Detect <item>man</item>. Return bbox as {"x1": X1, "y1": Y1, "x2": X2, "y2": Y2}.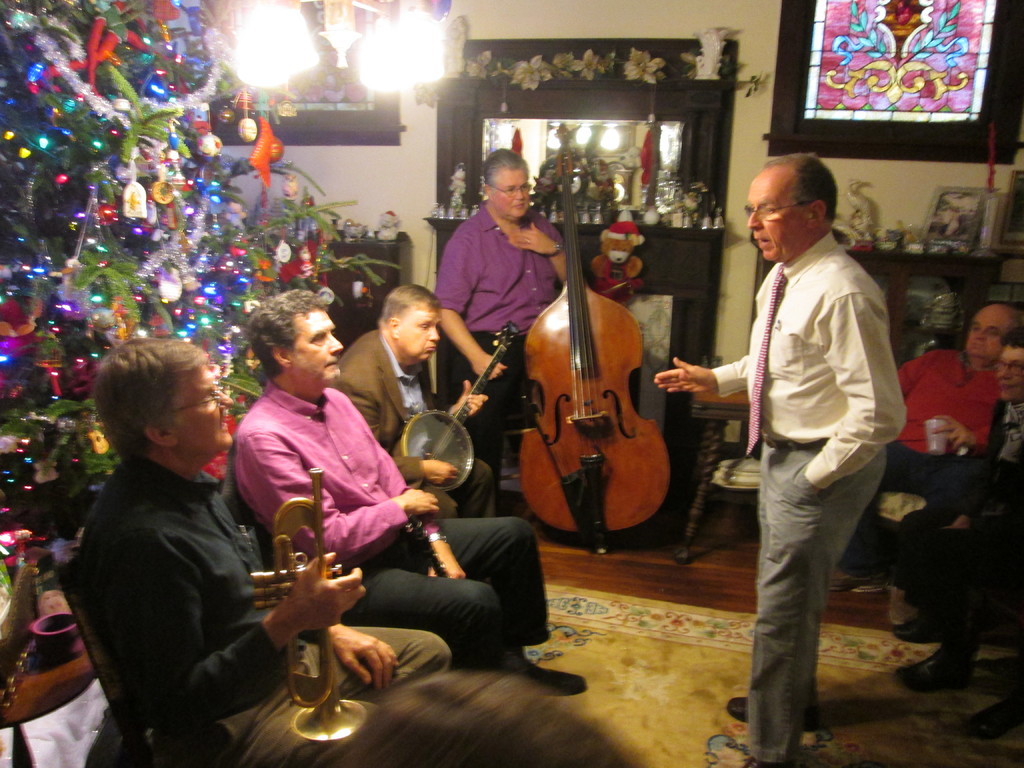
{"x1": 890, "y1": 328, "x2": 1023, "y2": 683}.
